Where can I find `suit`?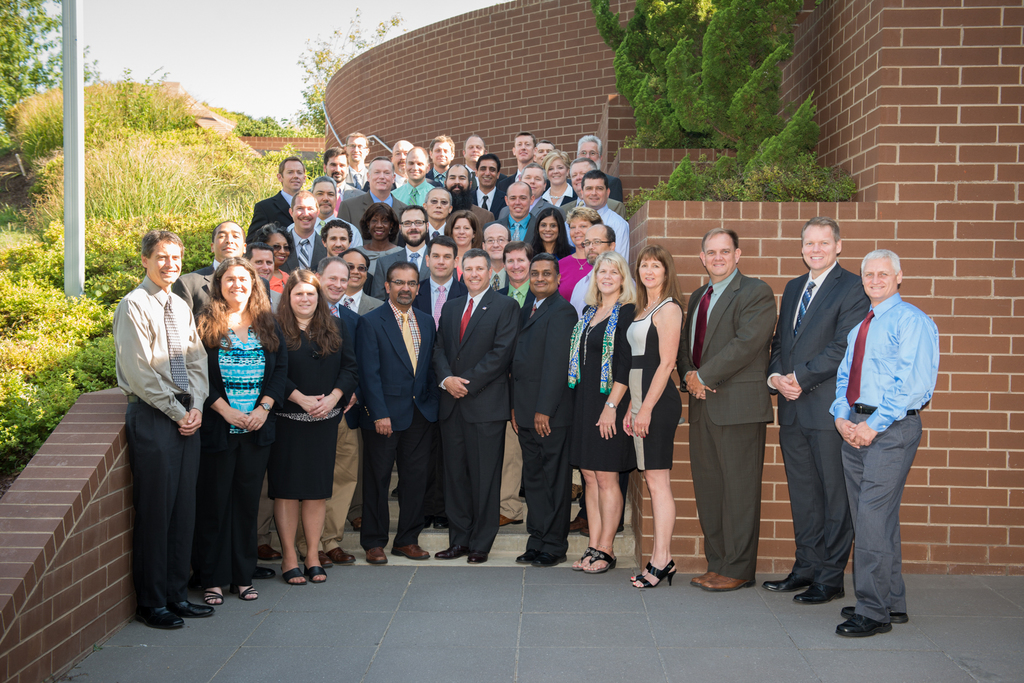
You can find it at <region>337, 190, 406, 248</region>.
